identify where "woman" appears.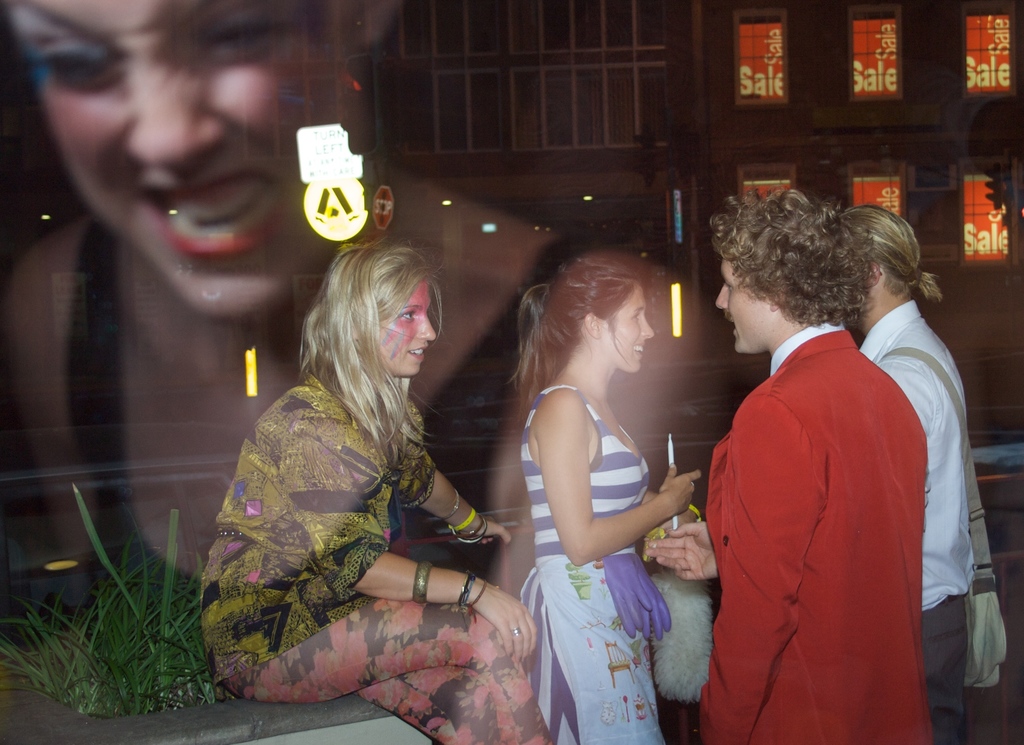
Appears at select_region(12, 0, 577, 645).
